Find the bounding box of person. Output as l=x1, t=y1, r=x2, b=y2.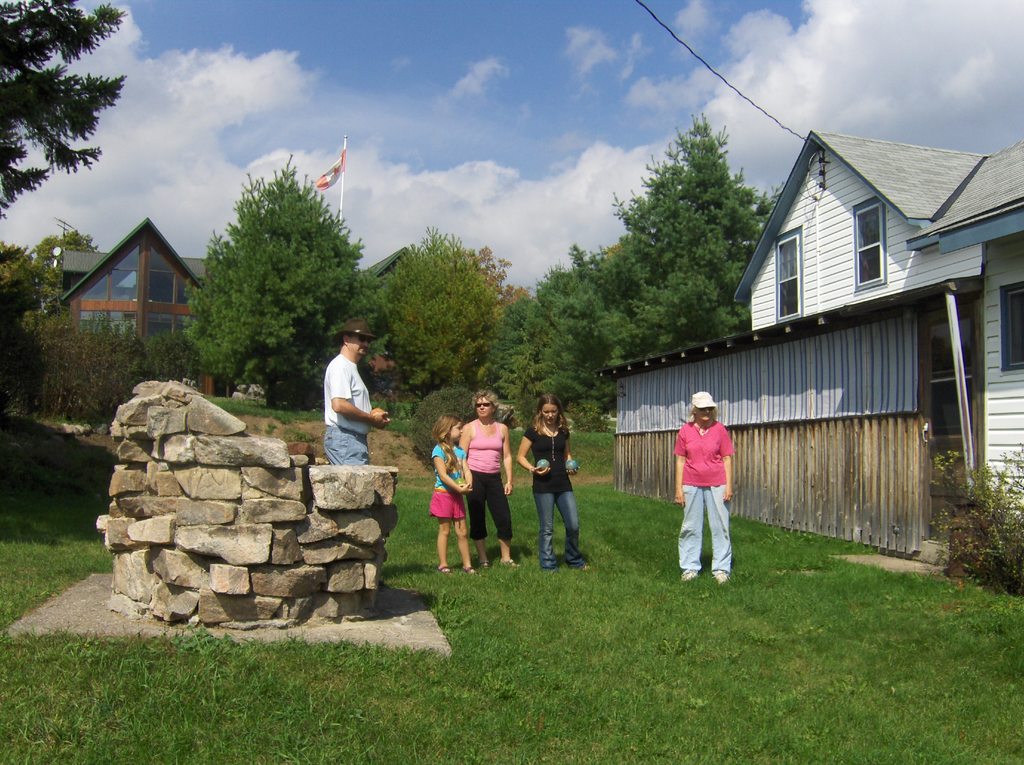
l=516, t=397, r=591, b=576.
